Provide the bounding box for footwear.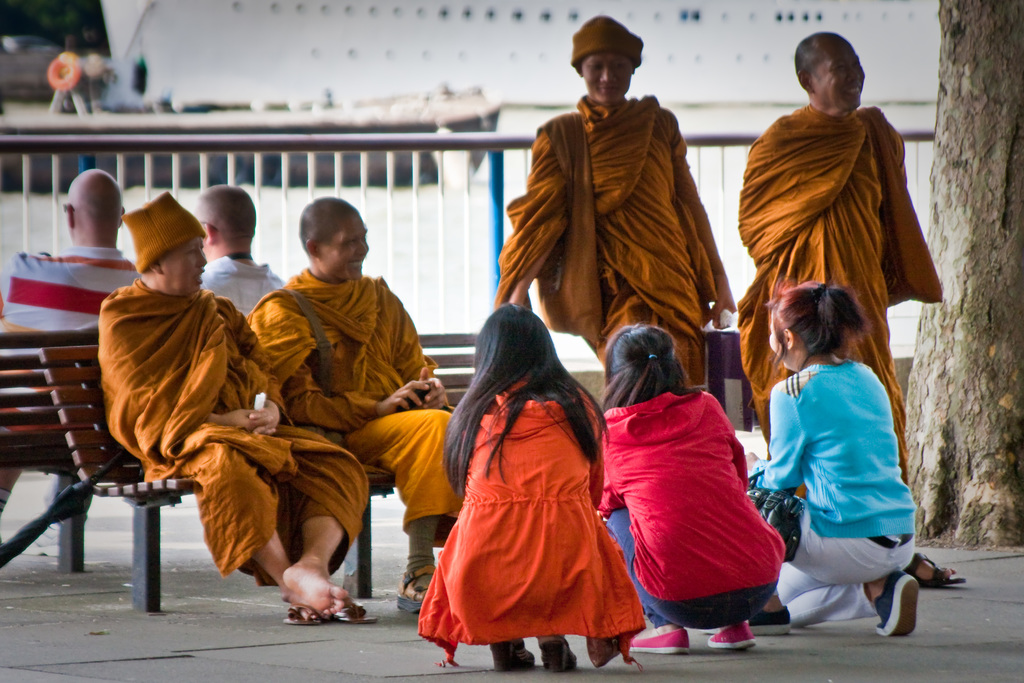
l=399, t=567, r=432, b=613.
